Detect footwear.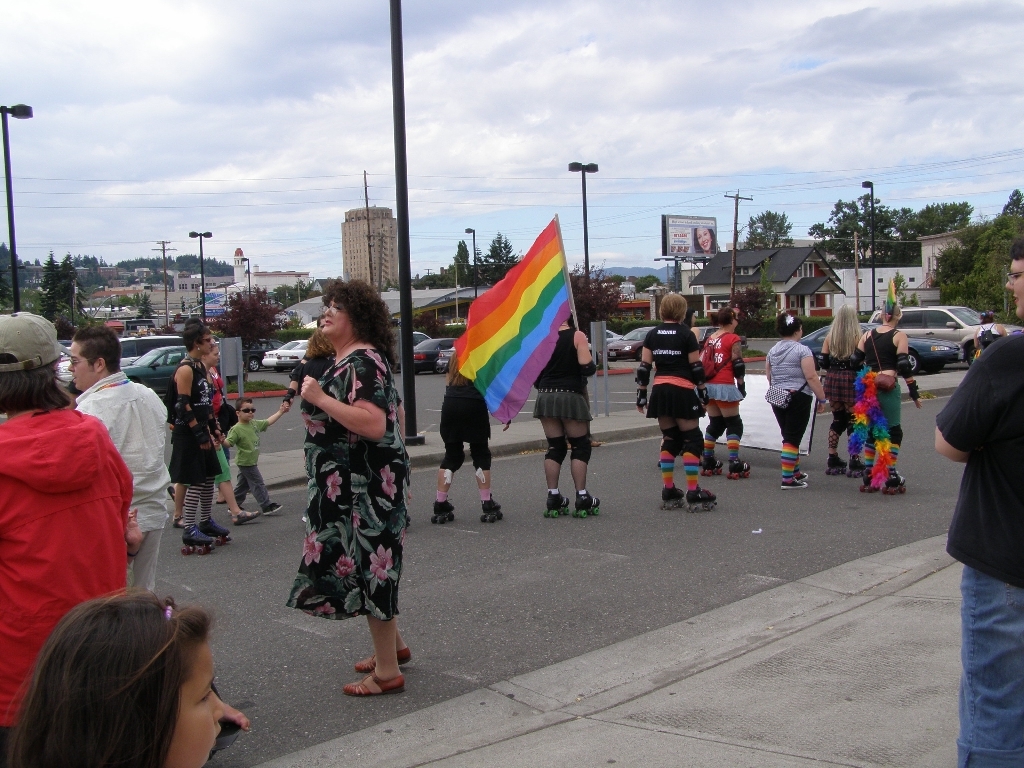
Detected at 231, 507, 257, 524.
